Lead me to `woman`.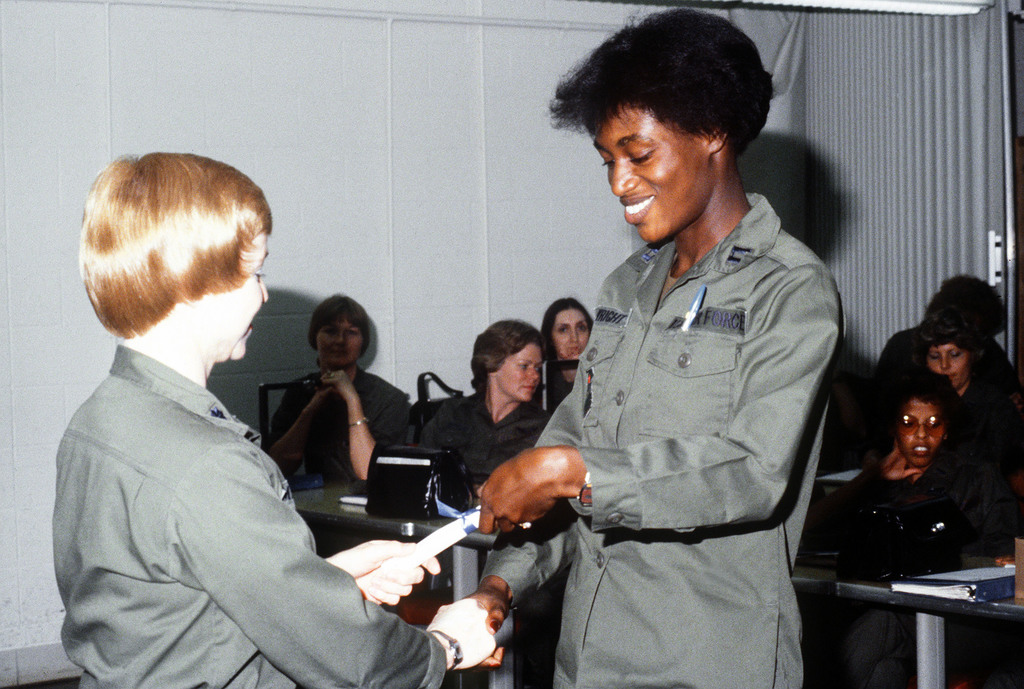
Lead to <region>410, 317, 559, 510</region>.
